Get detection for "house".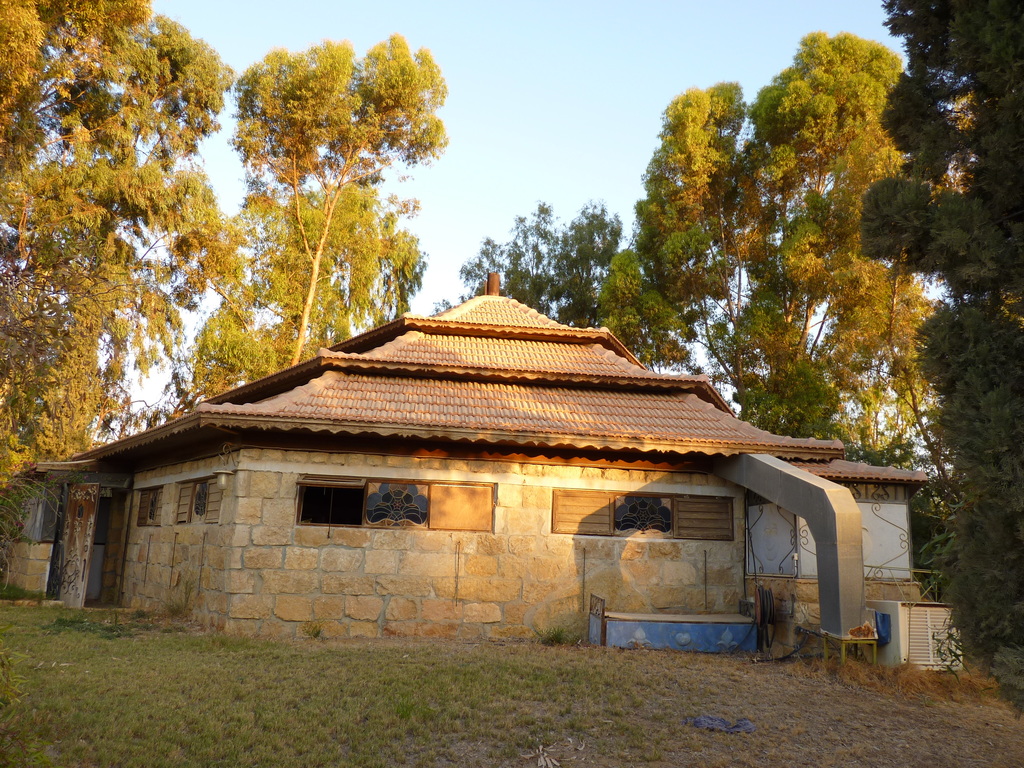
Detection: 60,267,904,660.
